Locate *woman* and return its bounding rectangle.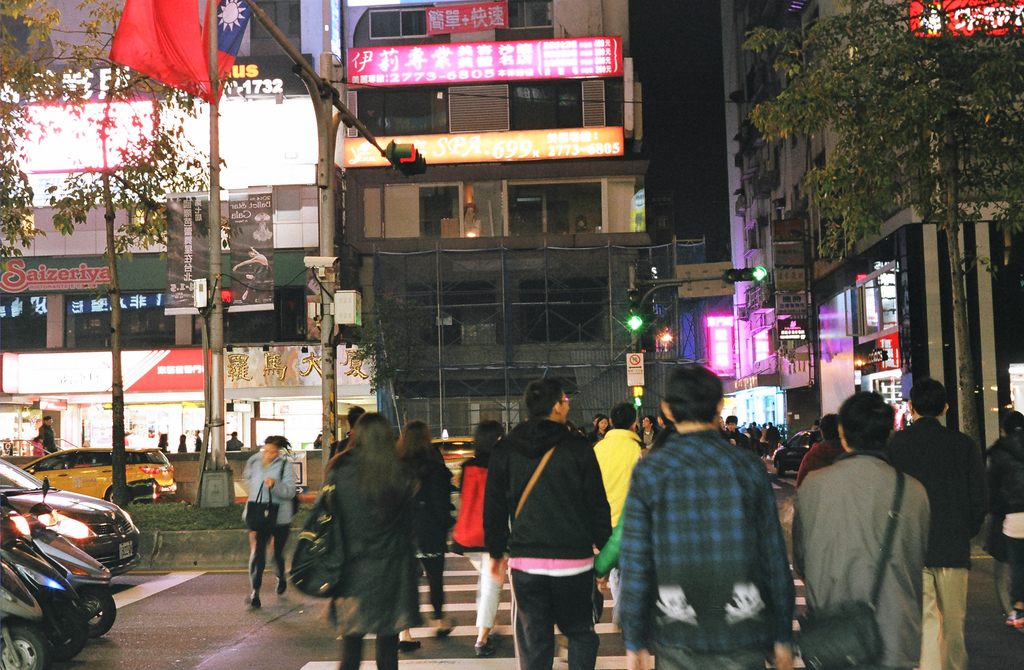
crop(237, 437, 299, 610).
